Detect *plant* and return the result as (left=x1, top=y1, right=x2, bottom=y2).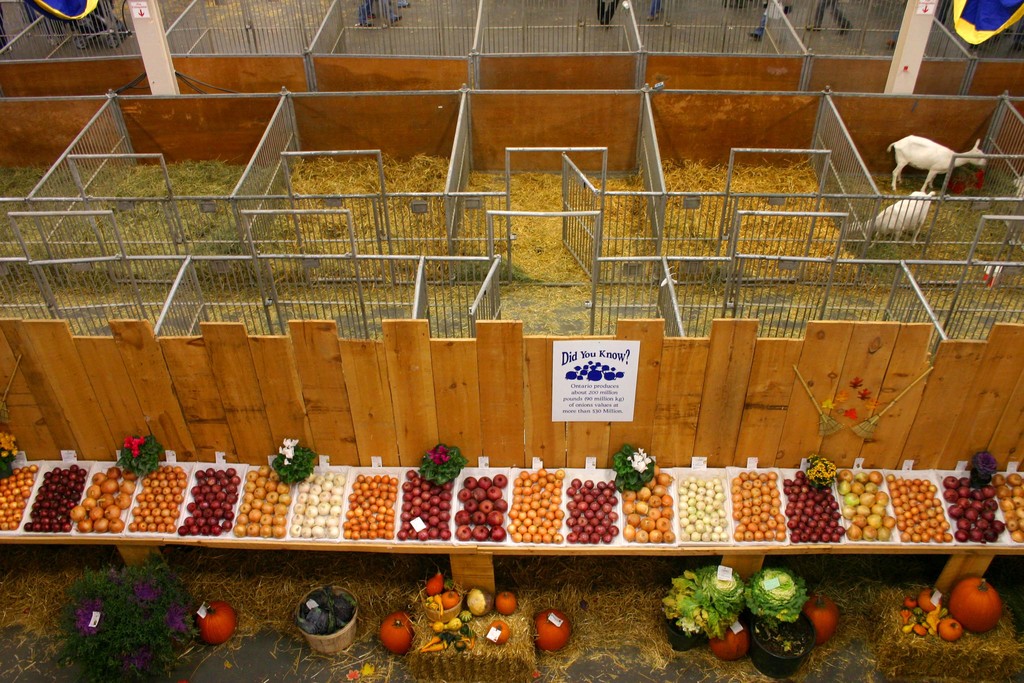
(left=273, top=433, right=315, bottom=482).
